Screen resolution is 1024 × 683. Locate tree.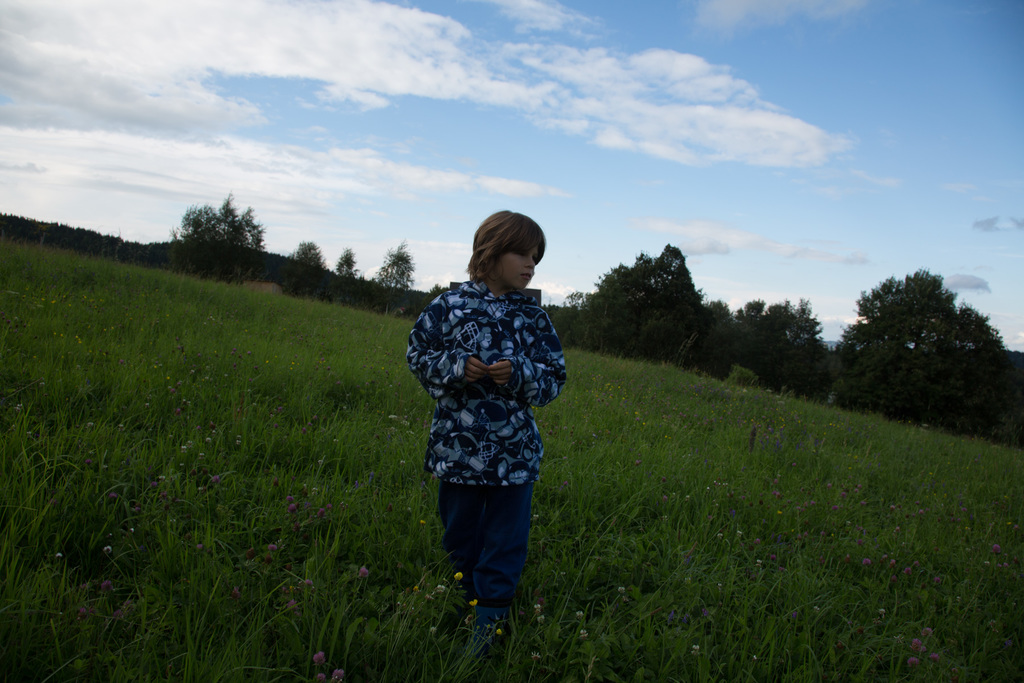
region(557, 240, 701, 381).
